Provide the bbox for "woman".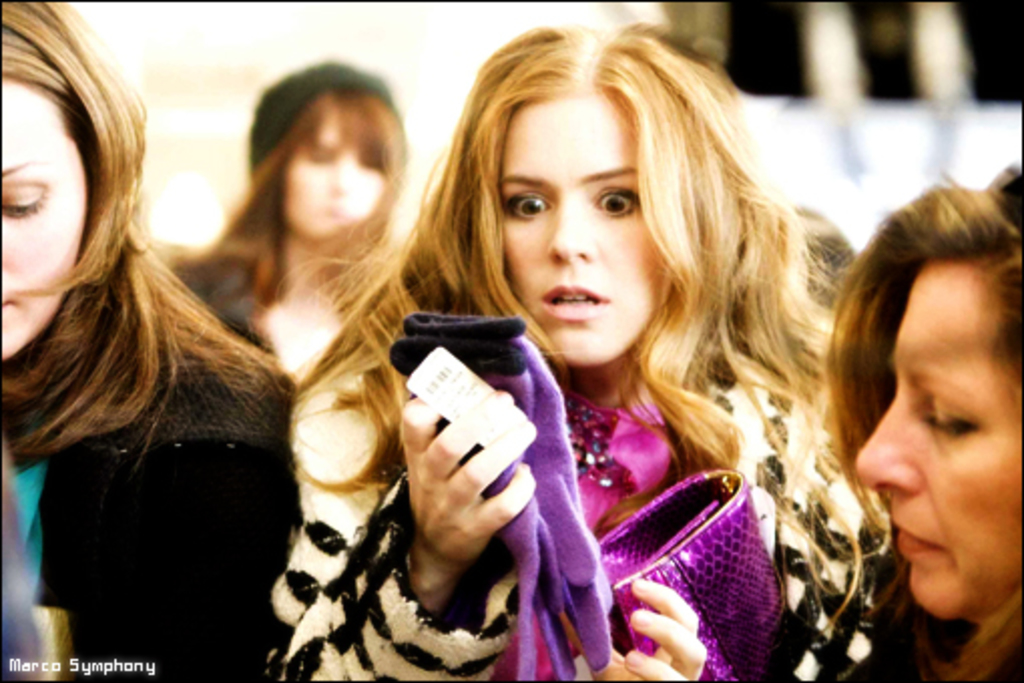
x1=0, y1=0, x2=287, y2=681.
